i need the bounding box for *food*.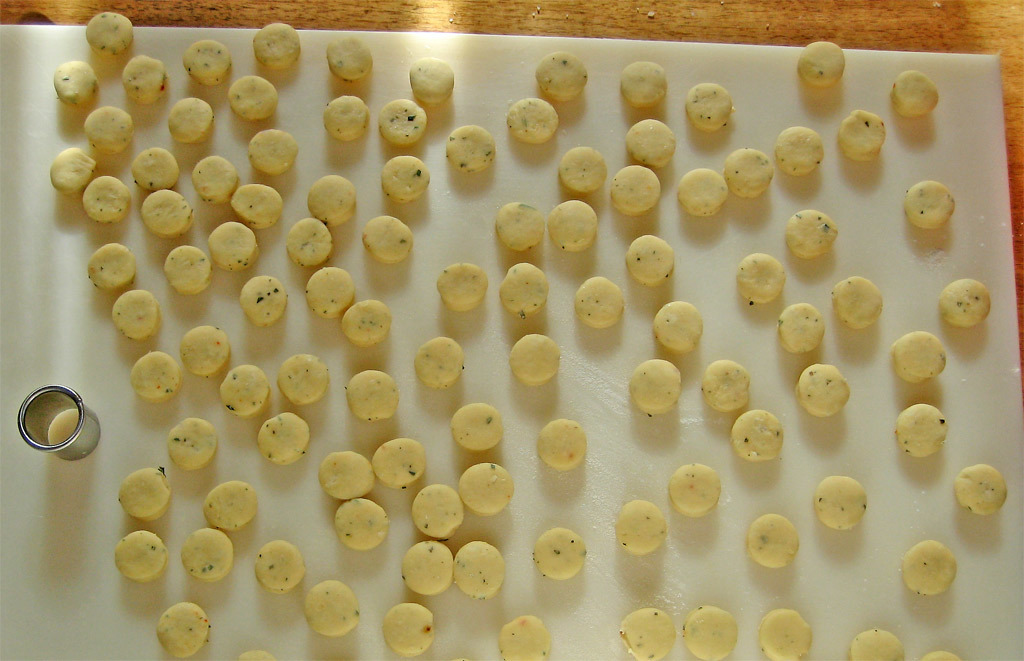
Here it is: <bbox>452, 543, 503, 604</bbox>.
